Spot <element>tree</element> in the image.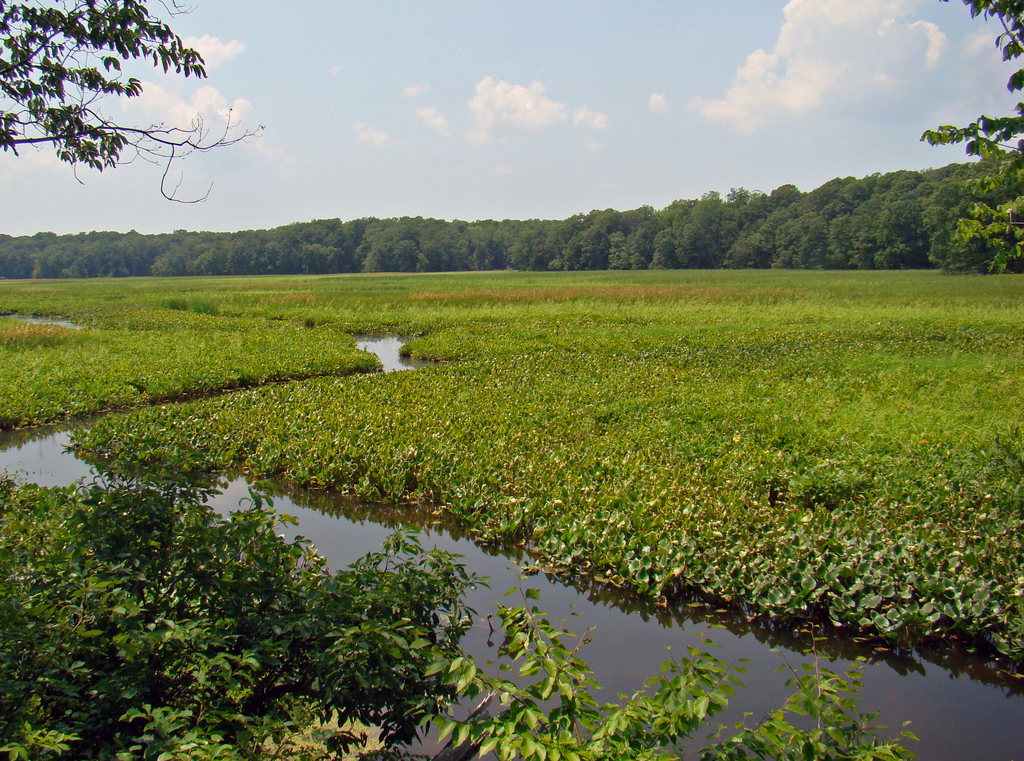
<element>tree</element> found at 925, 0, 1023, 271.
